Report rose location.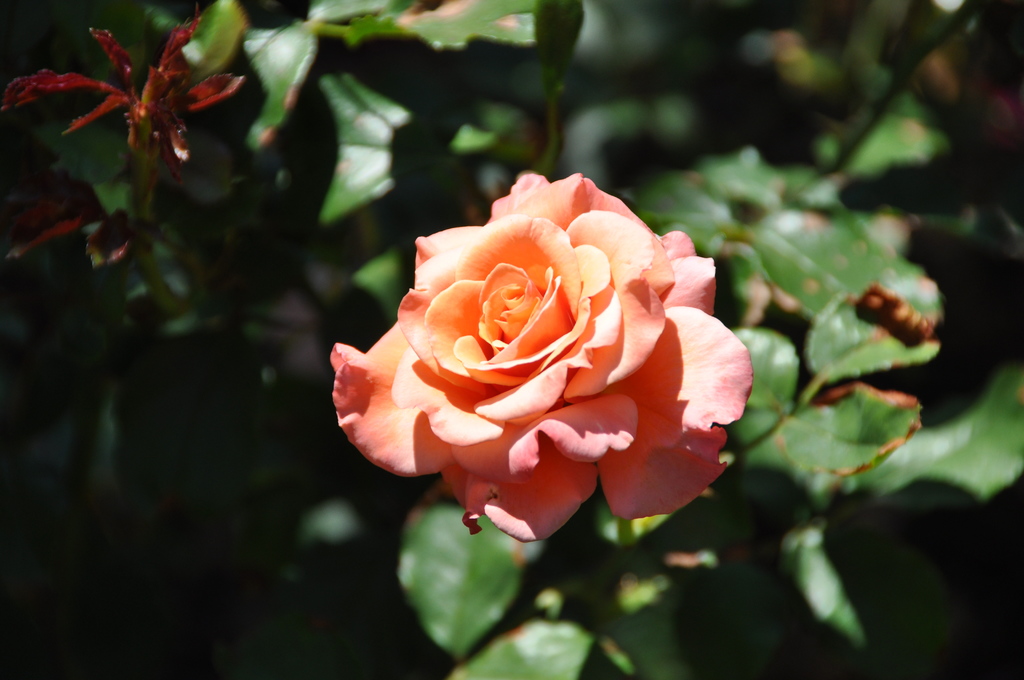
Report: l=328, t=170, r=754, b=542.
